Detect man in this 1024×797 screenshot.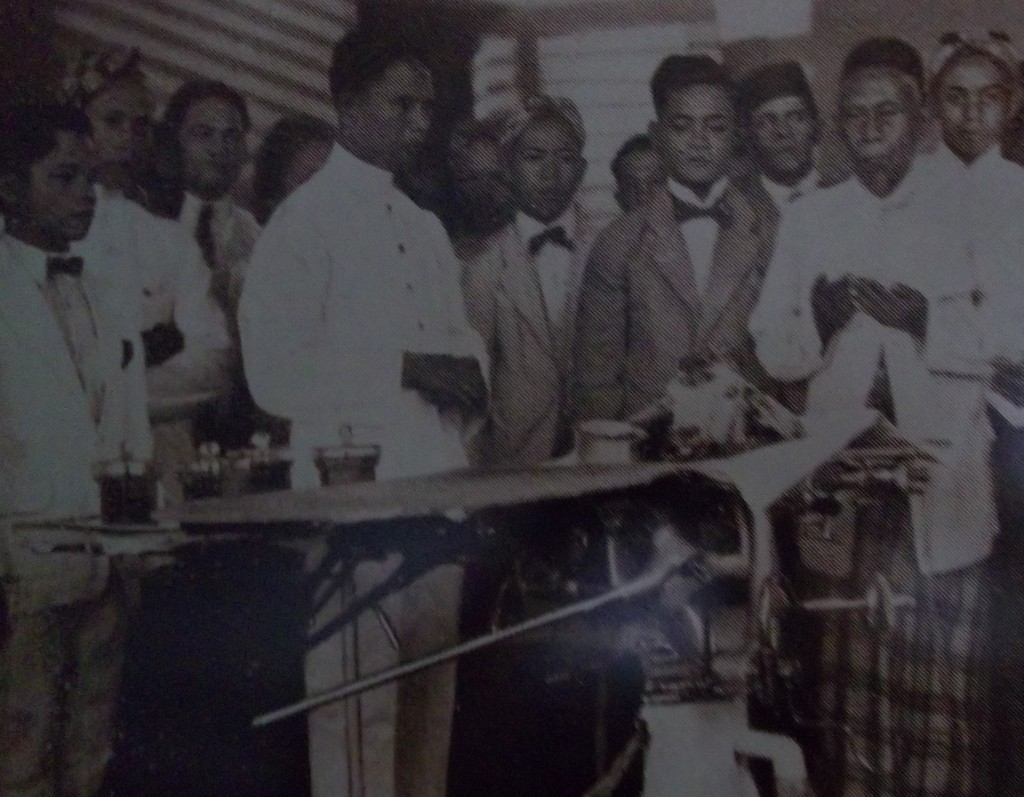
Detection: [left=0, top=109, right=157, bottom=794].
